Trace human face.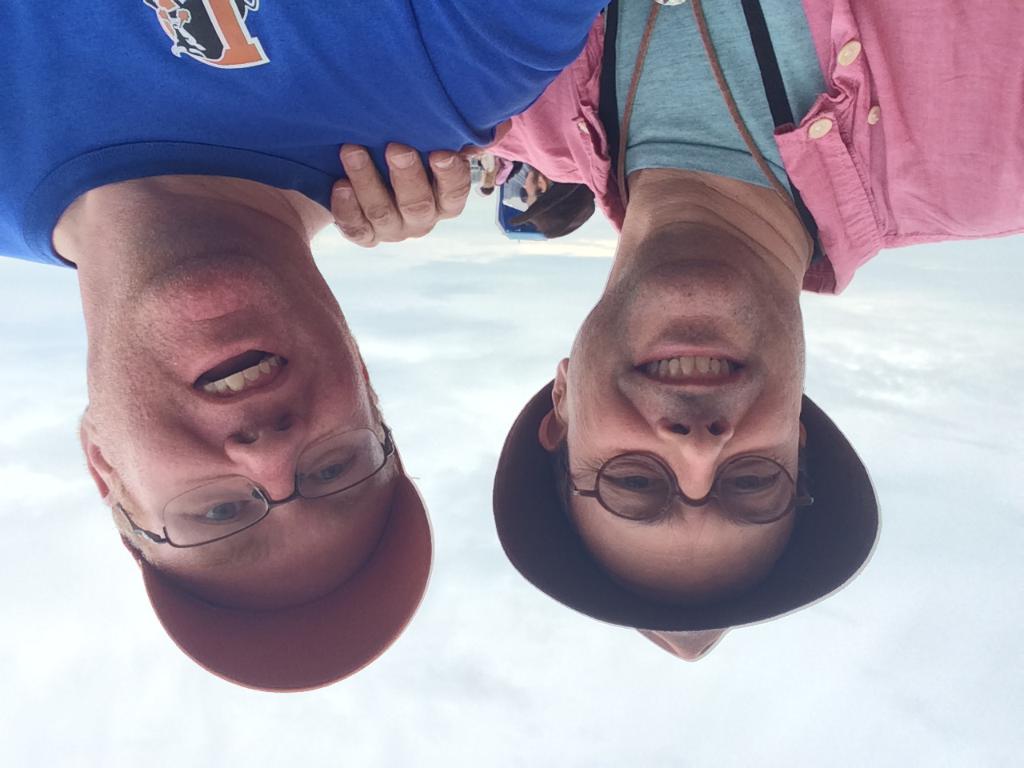
Traced to detection(95, 235, 398, 615).
